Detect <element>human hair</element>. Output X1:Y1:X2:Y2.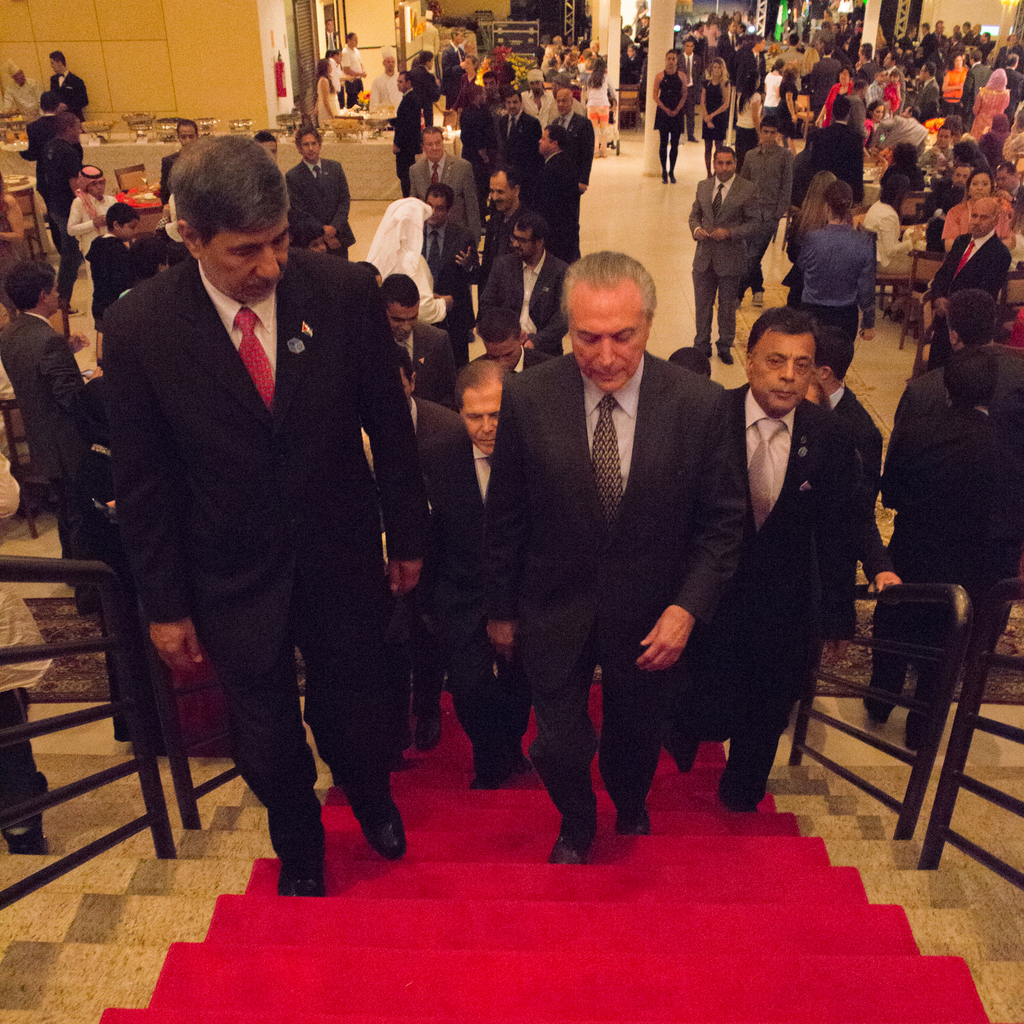
518:214:548:239.
